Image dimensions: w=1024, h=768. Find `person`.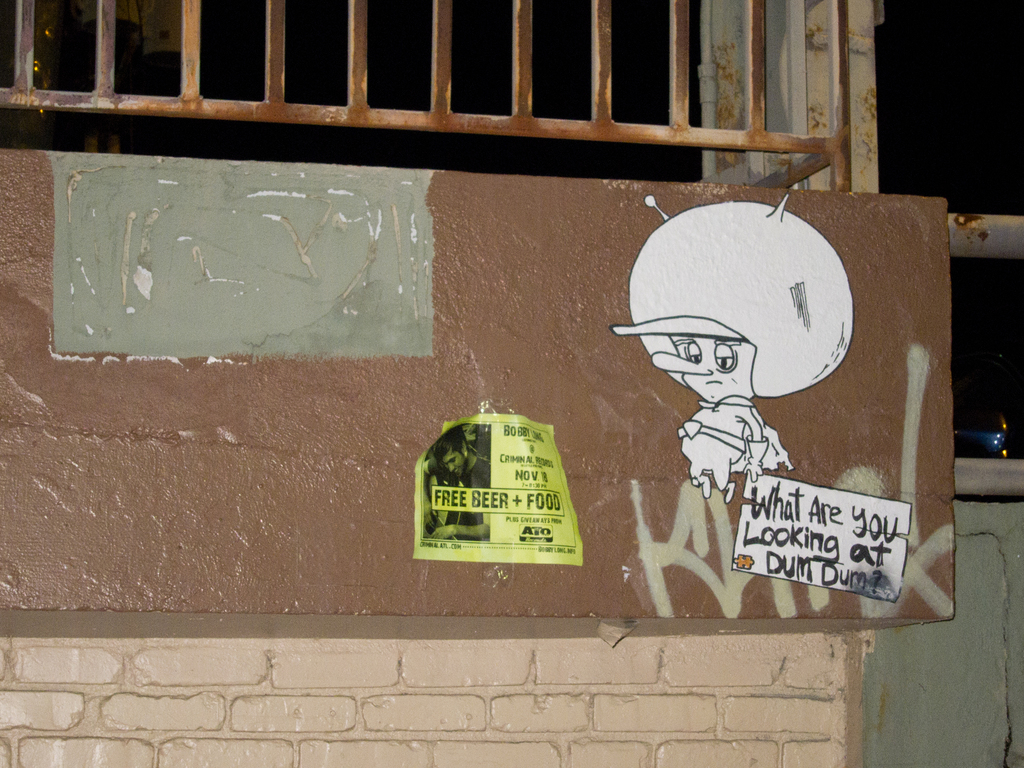
x1=601, y1=183, x2=877, y2=507.
